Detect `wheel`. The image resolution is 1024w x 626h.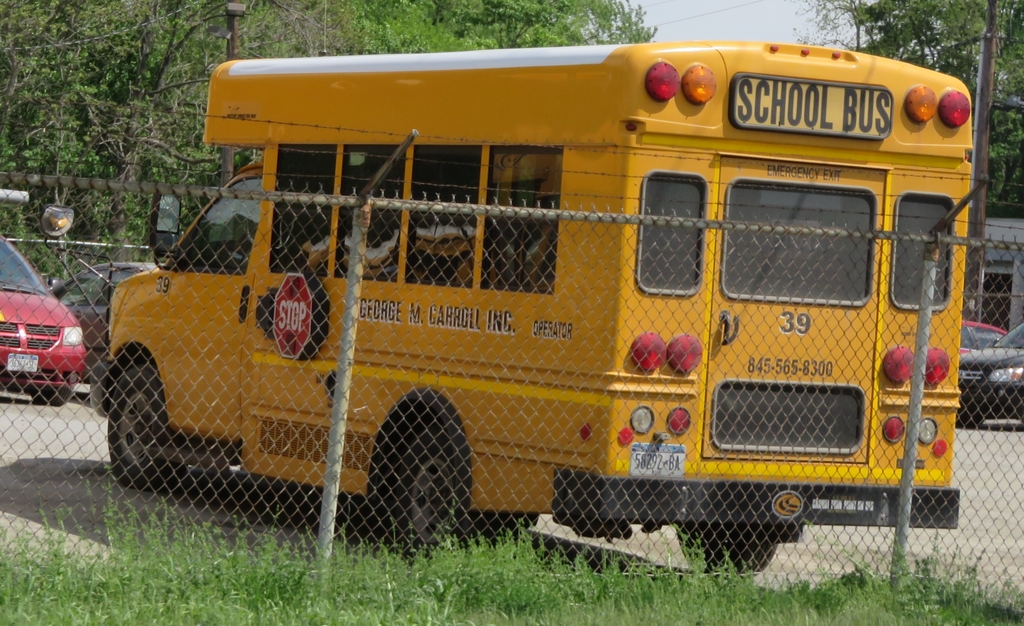
l=106, t=365, r=182, b=488.
